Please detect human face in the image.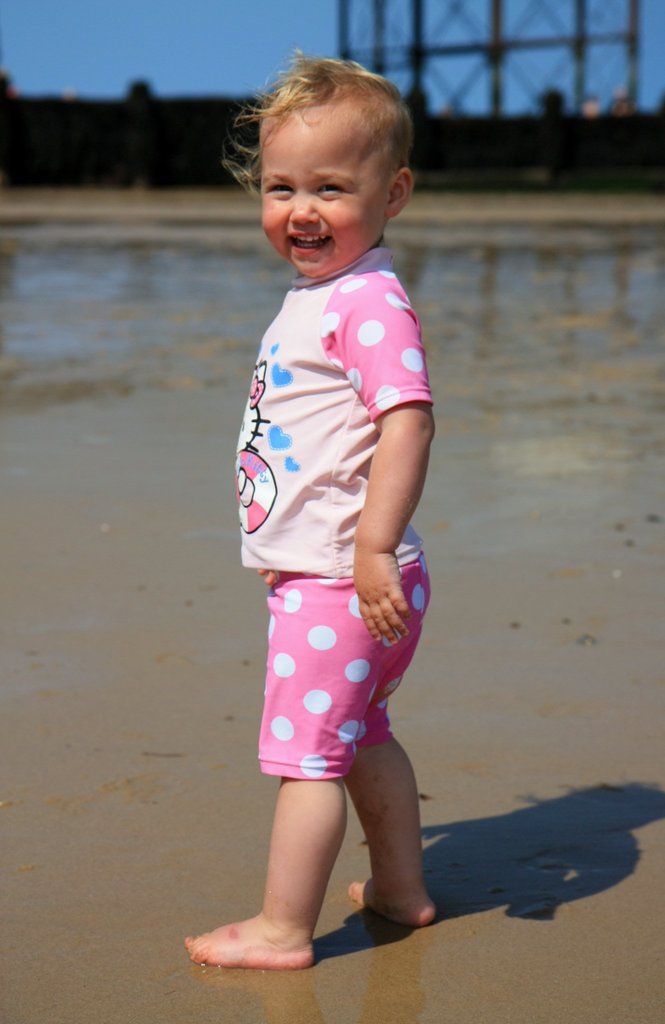
l=254, t=97, r=396, b=281.
